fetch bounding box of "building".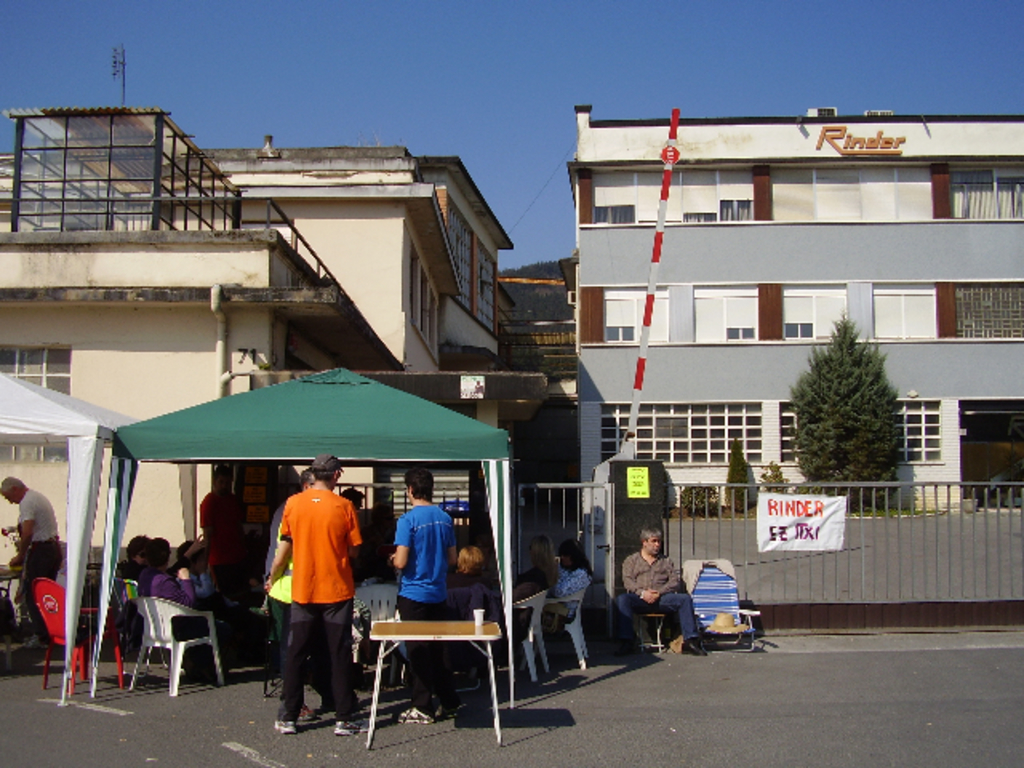
Bbox: l=0, t=104, r=550, b=624.
